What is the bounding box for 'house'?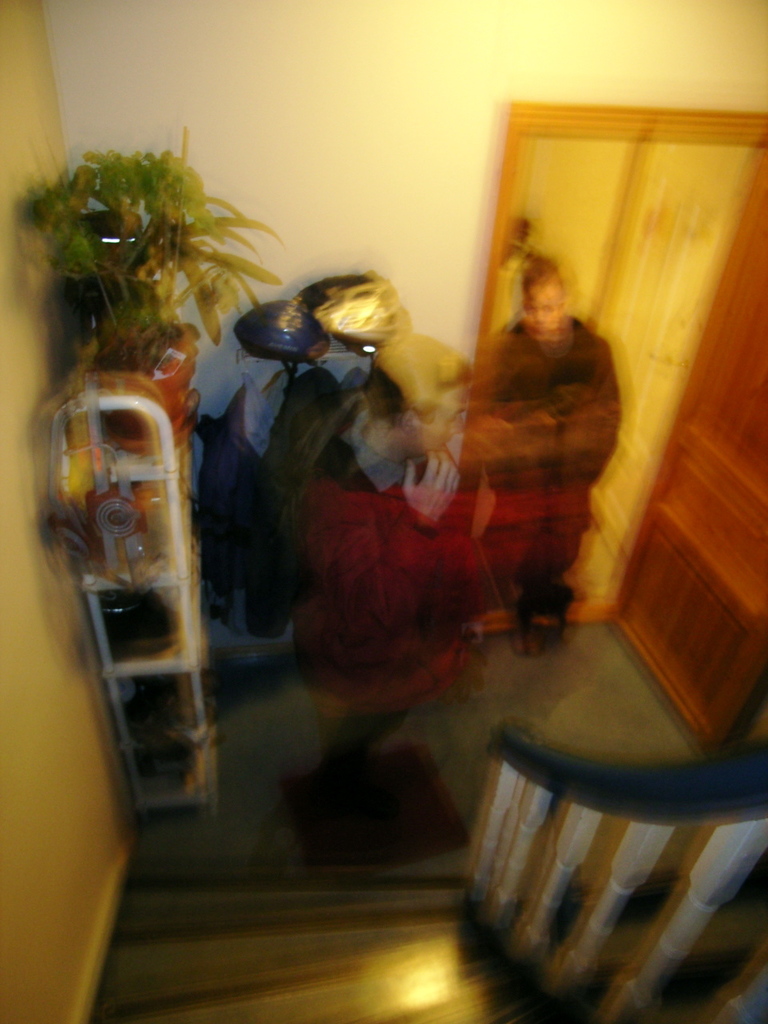
0:0:767:1023.
